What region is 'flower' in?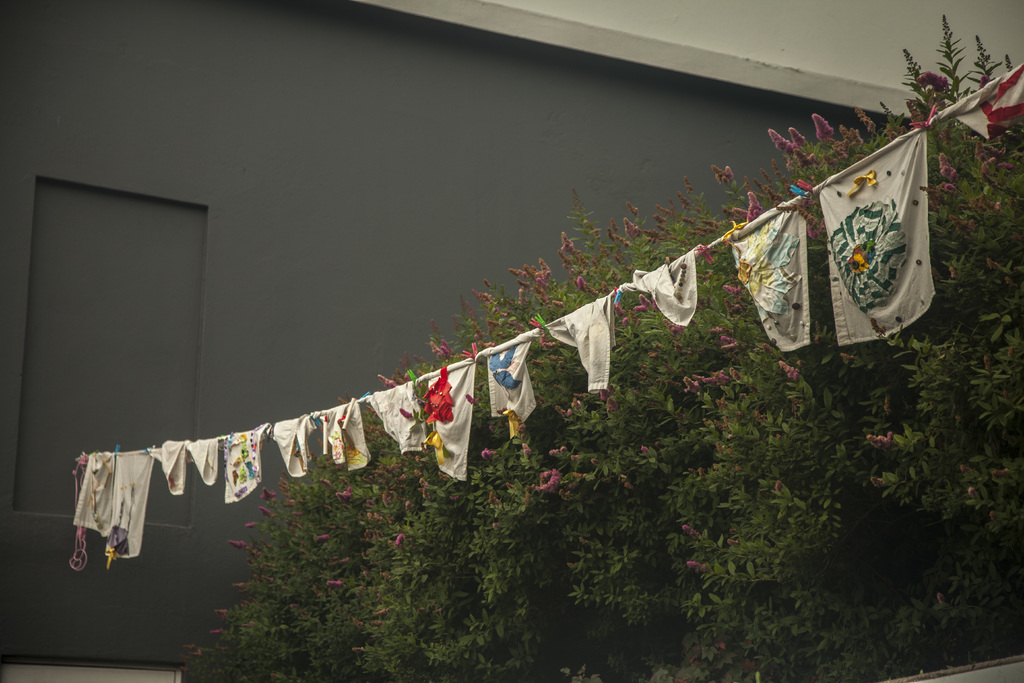
{"x1": 404, "y1": 349, "x2": 410, "y2": 365}.
